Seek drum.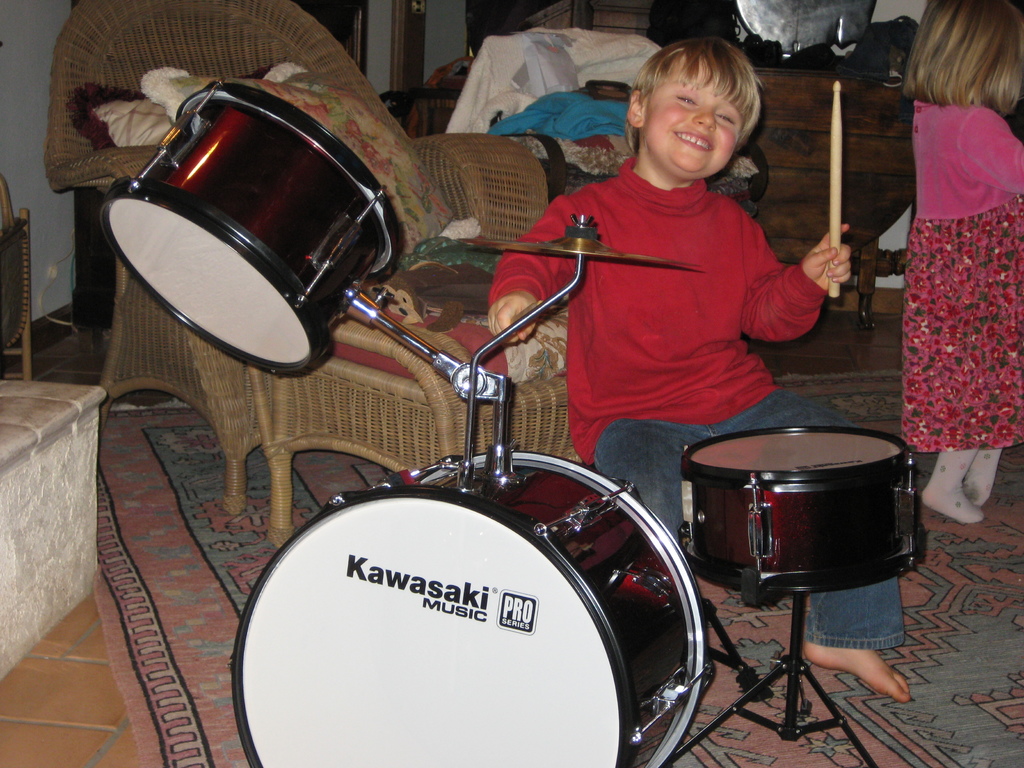
97,77,404,378.
